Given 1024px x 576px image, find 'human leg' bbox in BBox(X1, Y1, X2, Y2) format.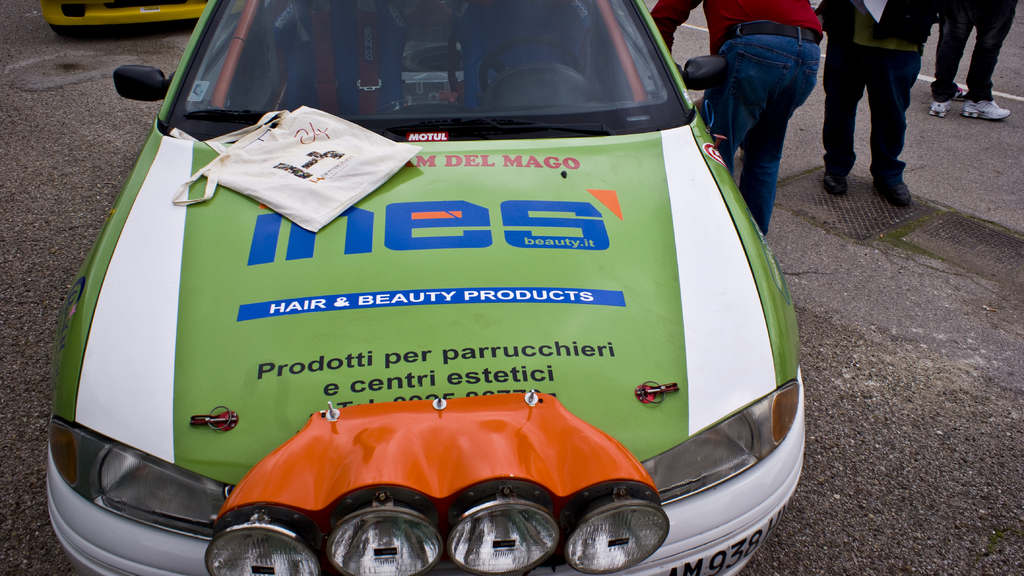
BBox(973, 14, 1020, 123).
